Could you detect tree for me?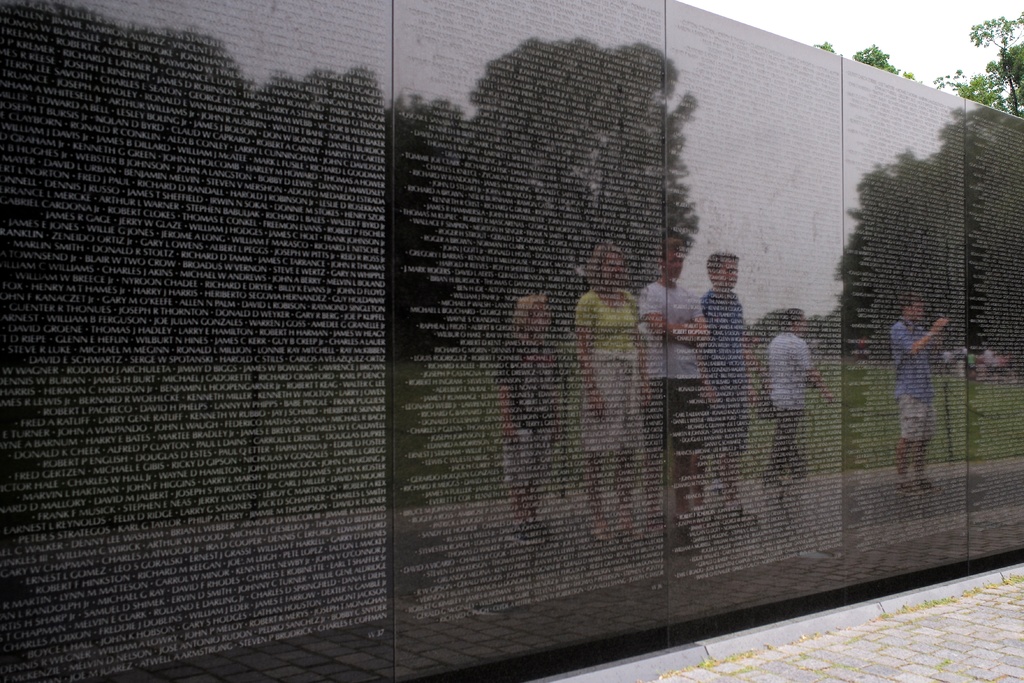
Detection result: bbox(810, 40, 919, 84).
